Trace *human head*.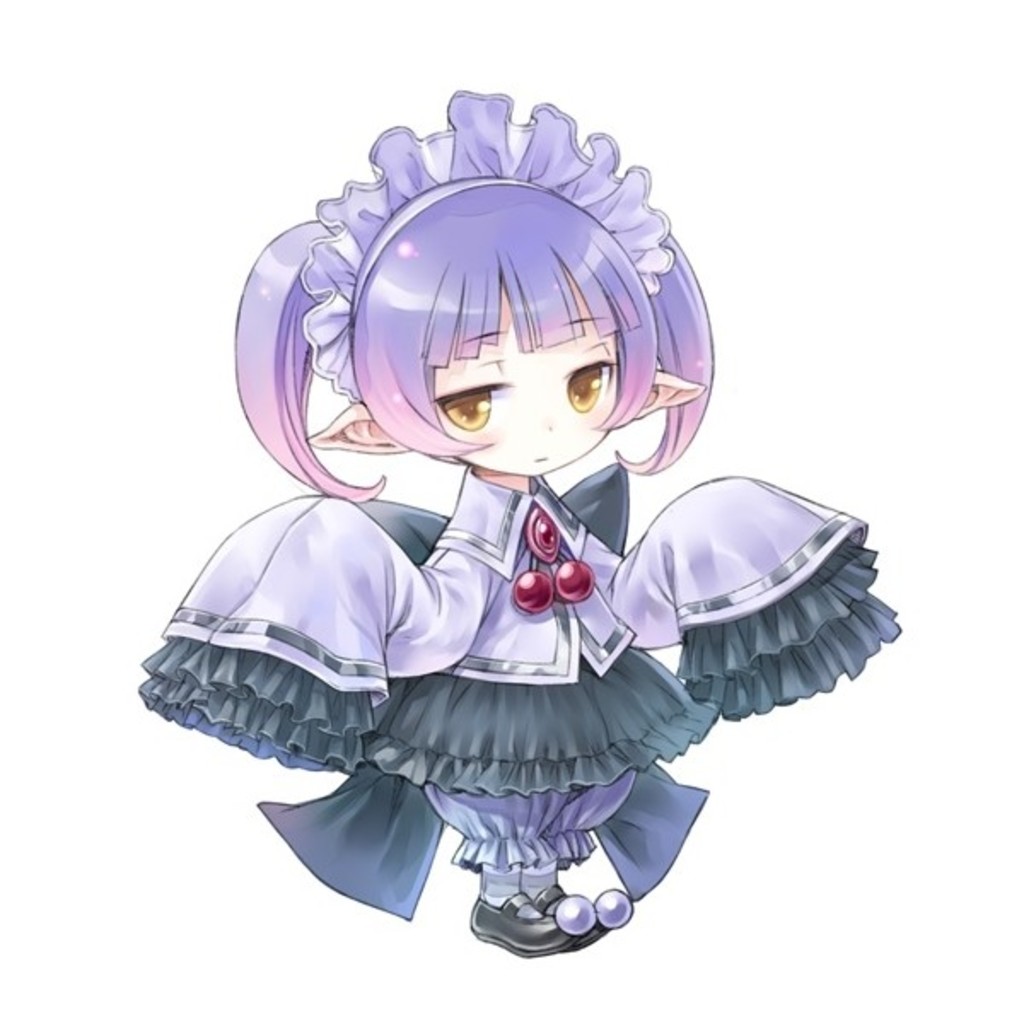
Traced to <bbox>305, 138, 683, 505</bbox>.
